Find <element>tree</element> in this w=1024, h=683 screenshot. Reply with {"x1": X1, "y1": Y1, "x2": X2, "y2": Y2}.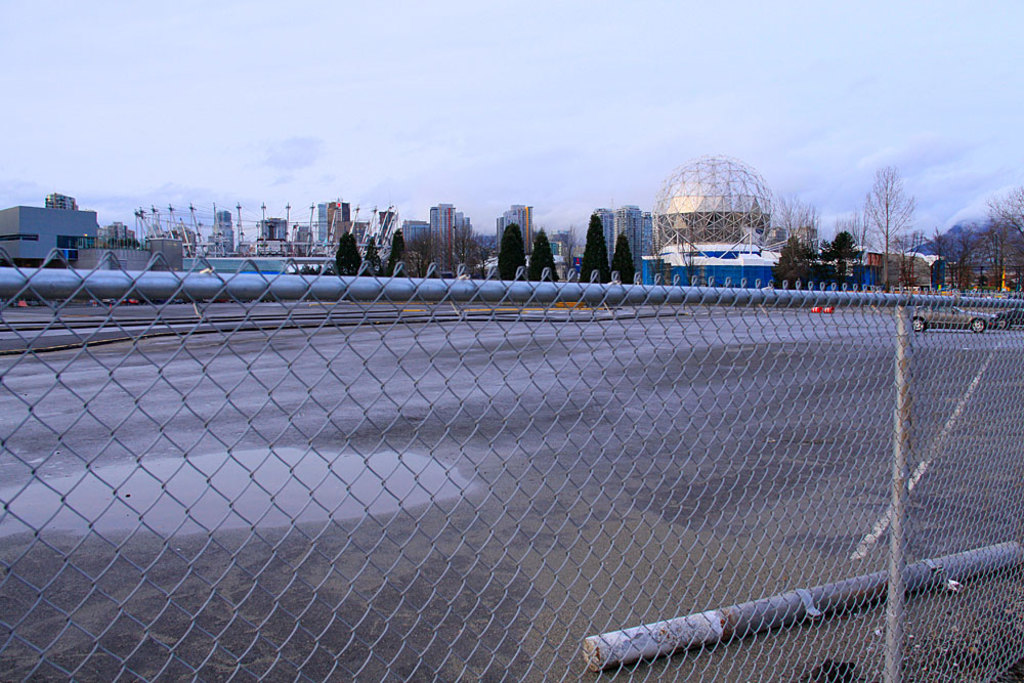
{"x1": 496, "y1": 224, "x2": 524, "y2": 280}.
